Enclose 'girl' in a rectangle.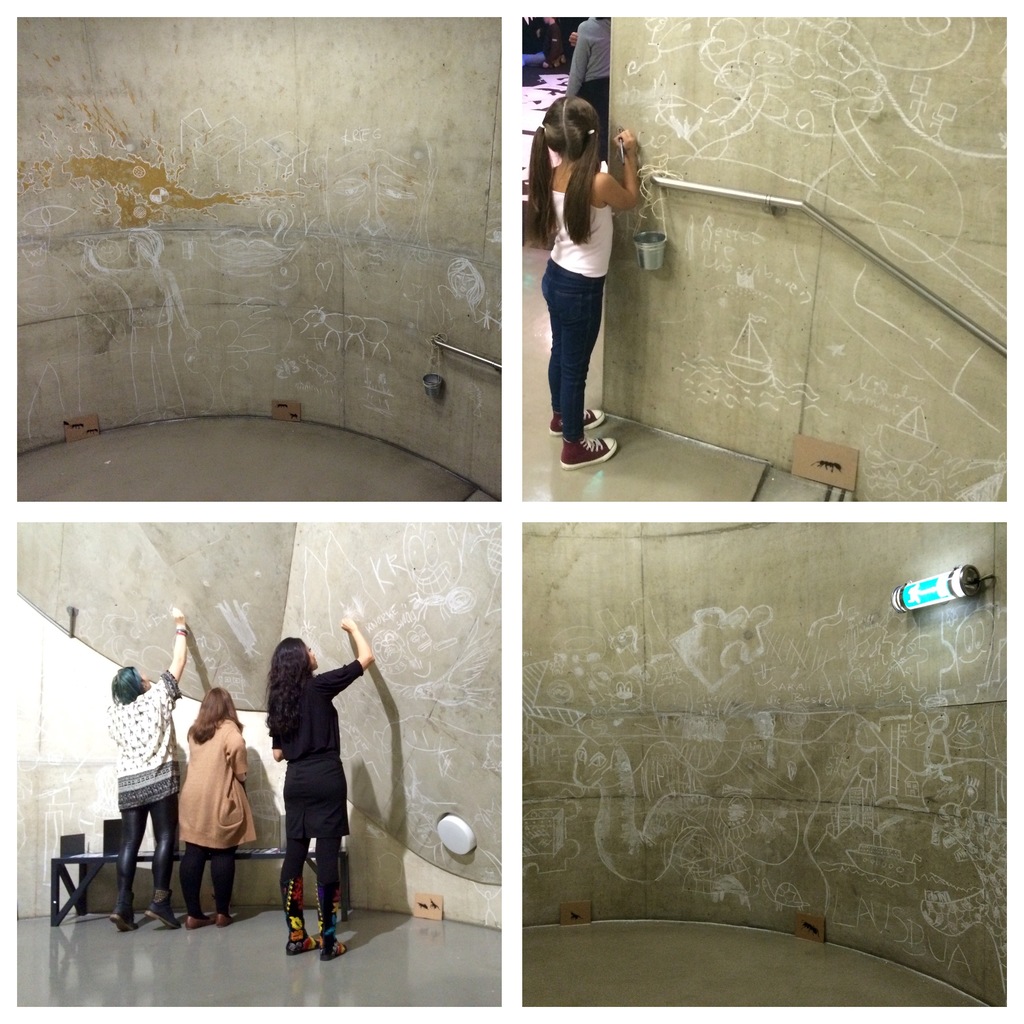
[572,17,614,157].
